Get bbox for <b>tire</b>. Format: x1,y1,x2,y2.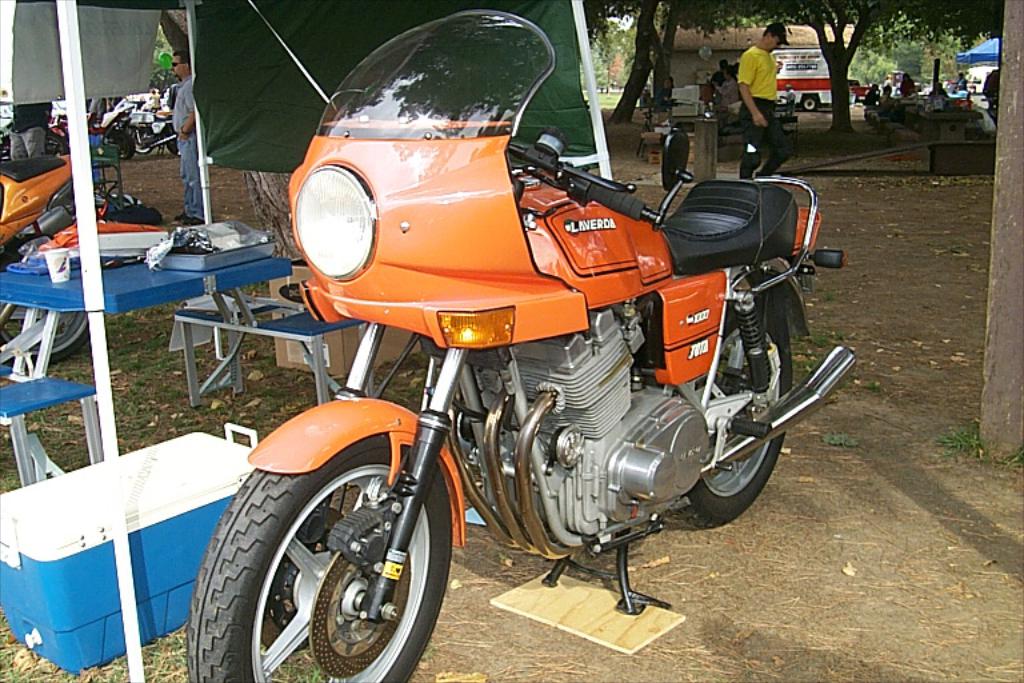
167,120,180,159.
